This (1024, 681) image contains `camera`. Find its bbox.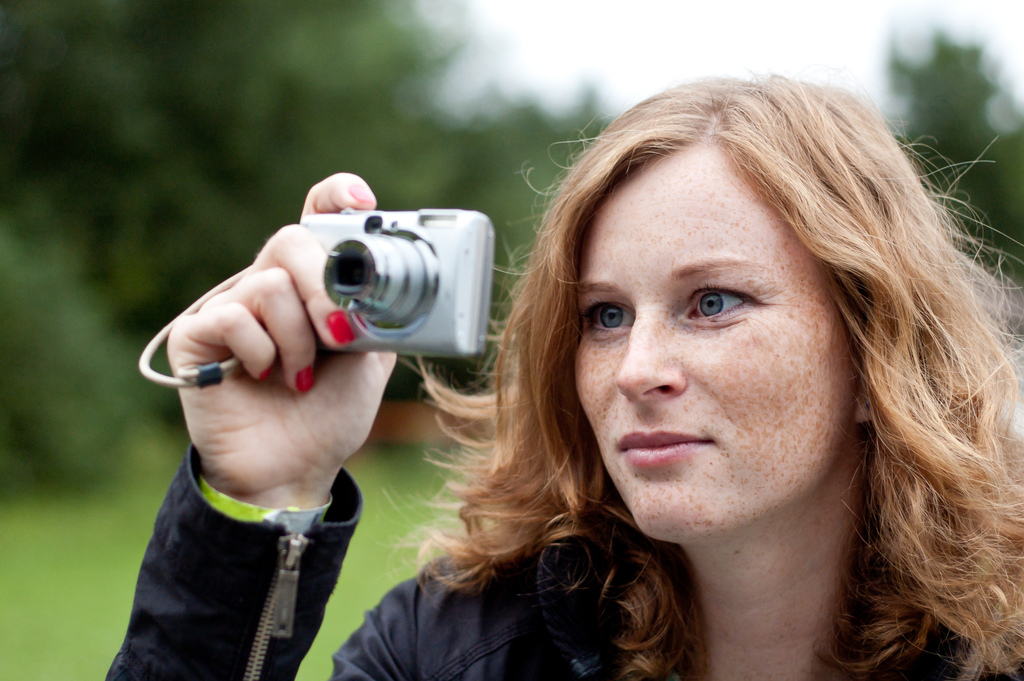
bbox(287, 192, 509, 375).
